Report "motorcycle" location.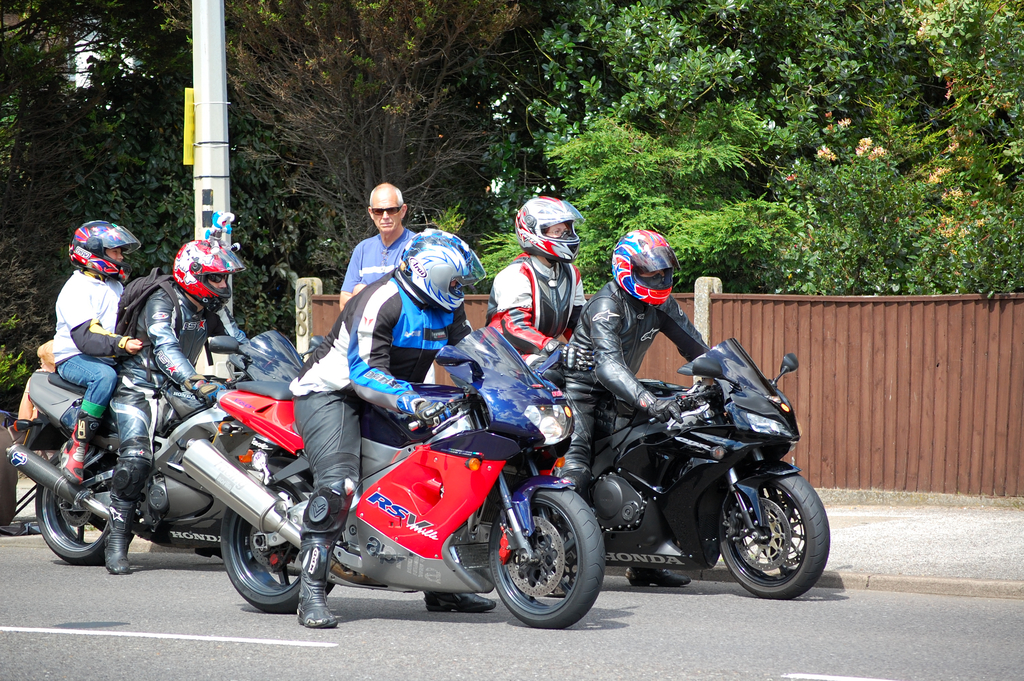
Report: box(555, 335, 830, 602).
